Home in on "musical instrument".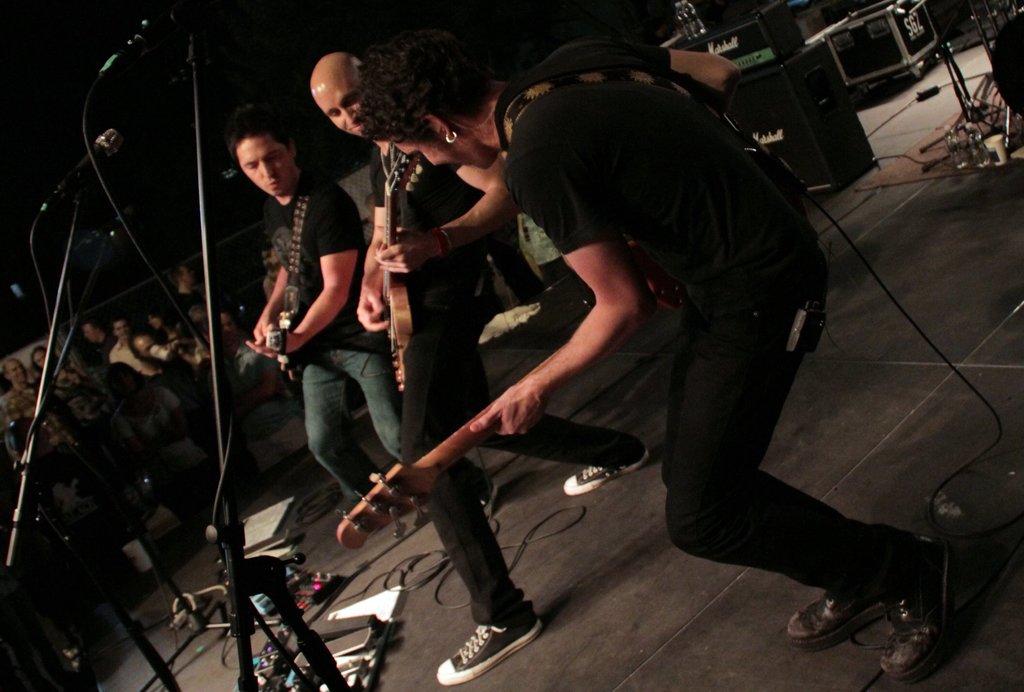
Homed in at 373, 141, 423, 387.
